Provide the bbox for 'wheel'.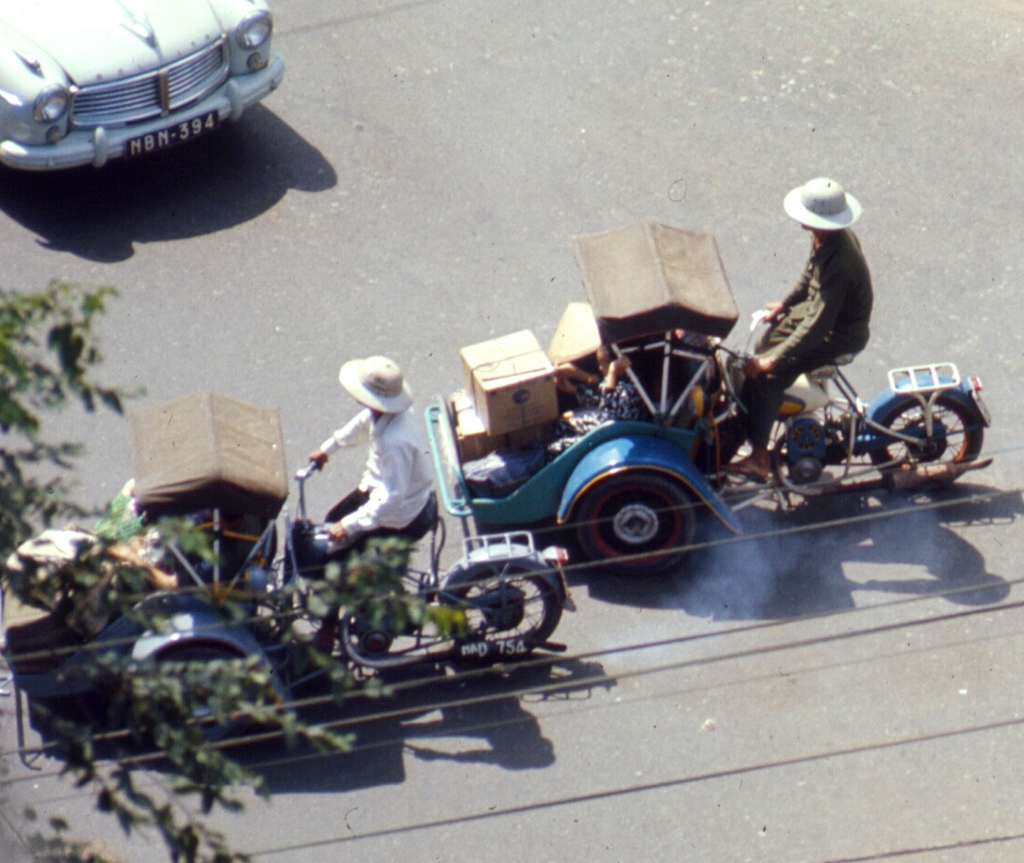
(left=873, top=375, right=991, bottom=482).
